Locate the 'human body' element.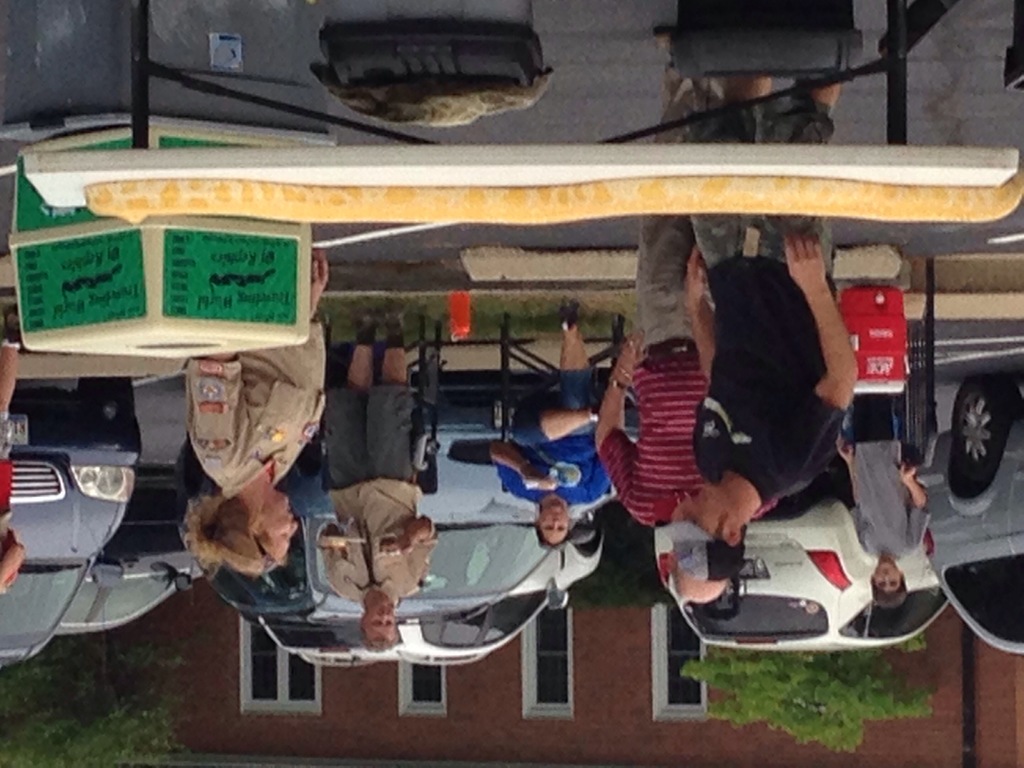
Element bbox: box(592, 29, 786, 603).
